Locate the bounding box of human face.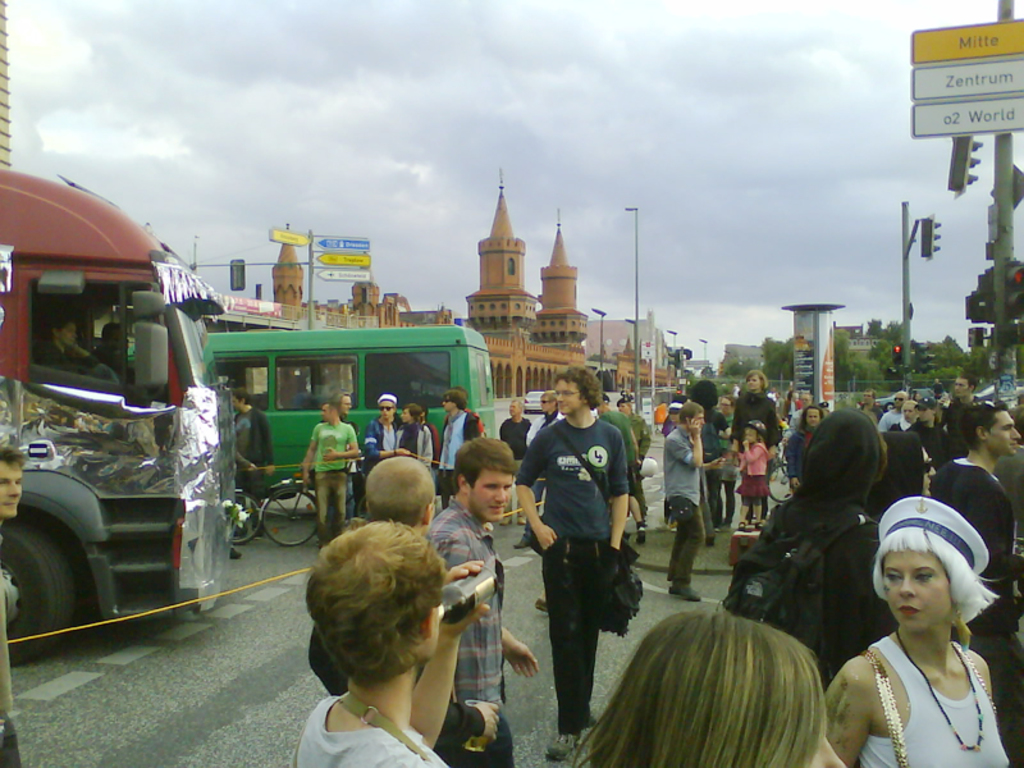
Bounding box: Rect(507, 399, 522, 416).
